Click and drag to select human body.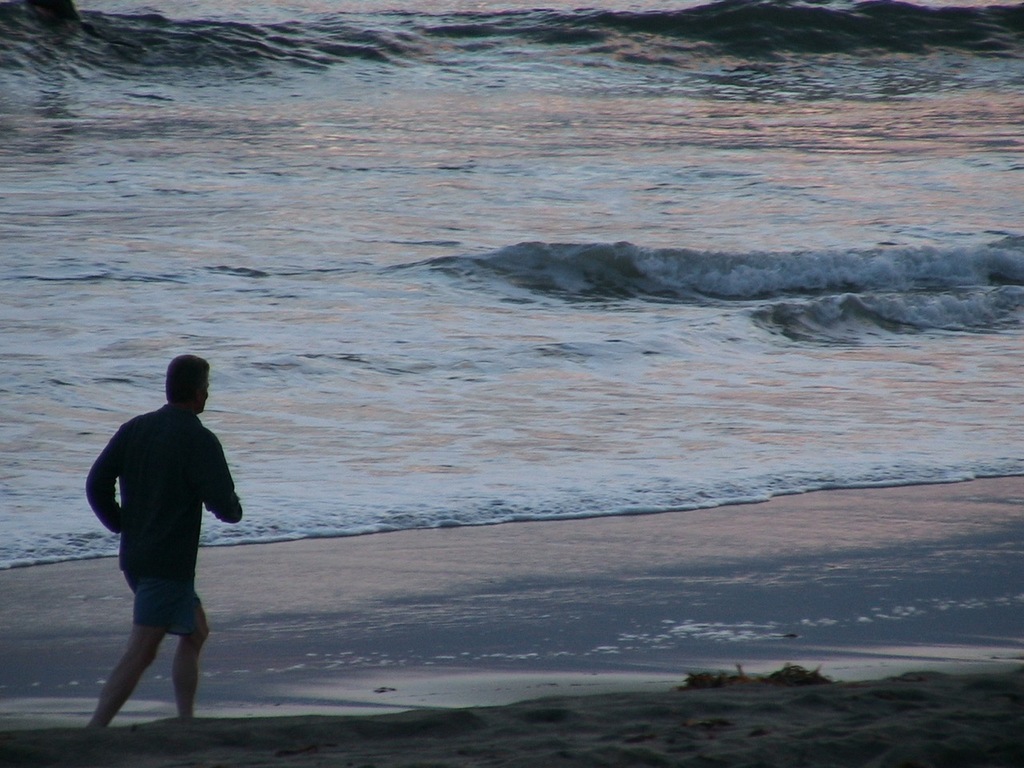
Selection: {"x1": 78, "y1": 405, "x2": 251, "y2": 746}.
